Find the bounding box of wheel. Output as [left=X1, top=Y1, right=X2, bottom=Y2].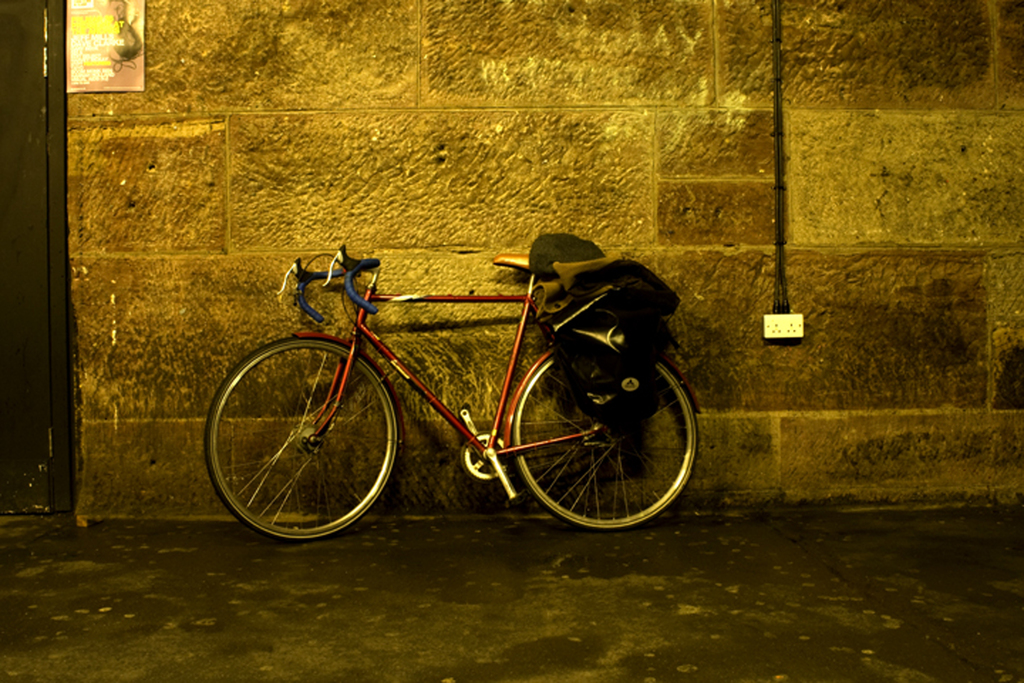
[left=511, top=333, right=684, bottom=533].
